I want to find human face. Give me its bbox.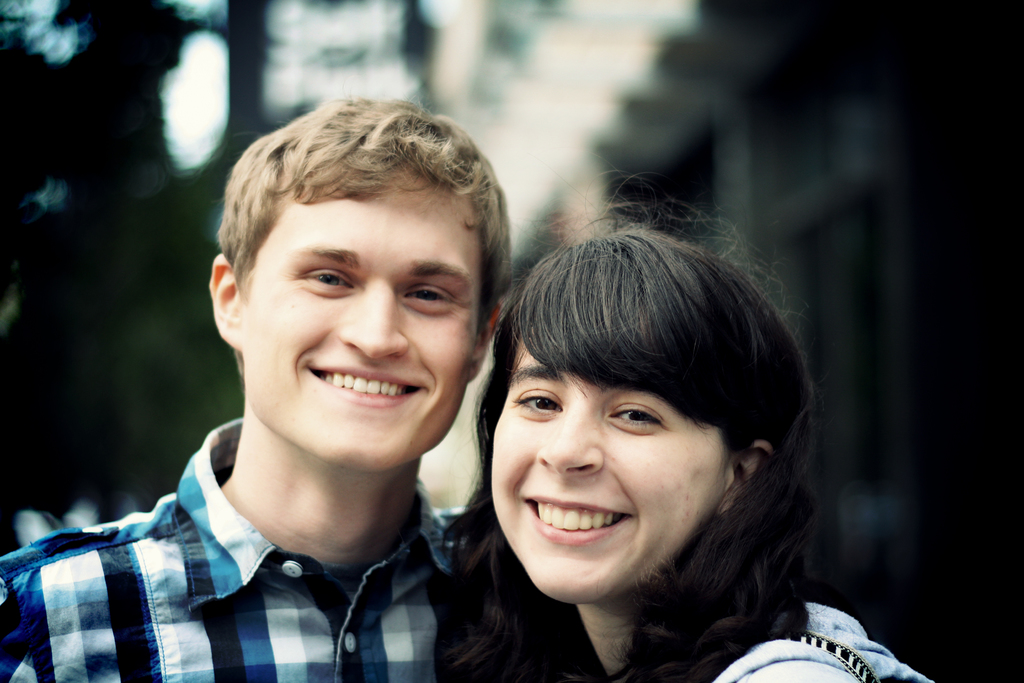
(497, 345, 725, 609).
